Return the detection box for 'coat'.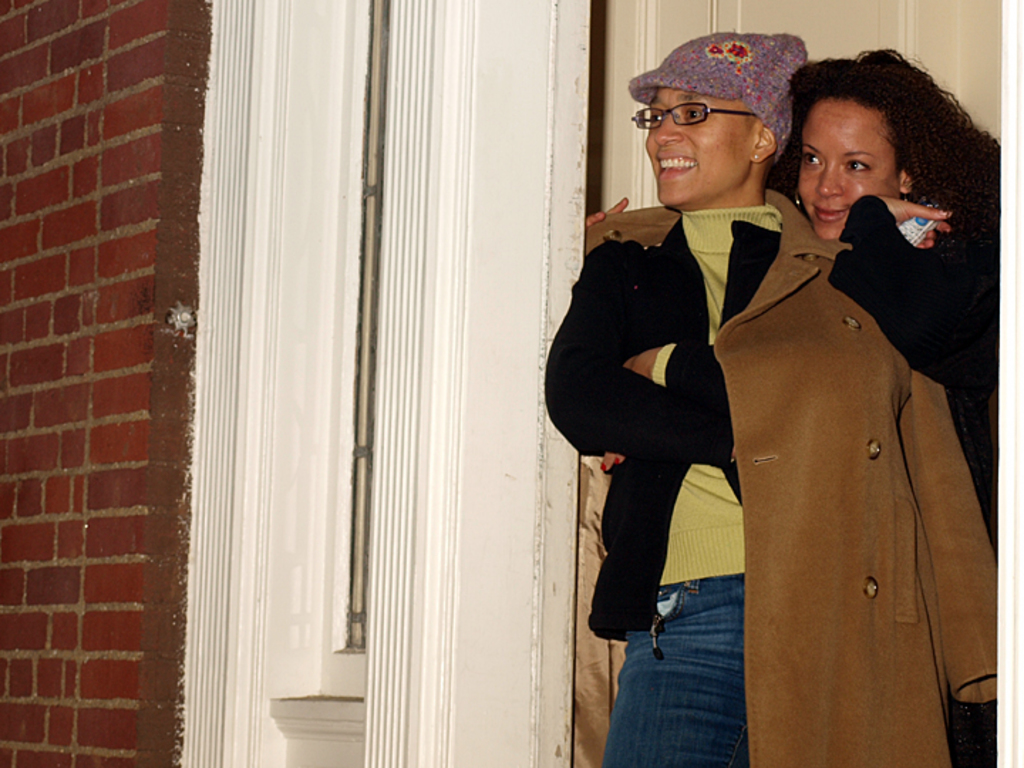
579:188:1006:767.
